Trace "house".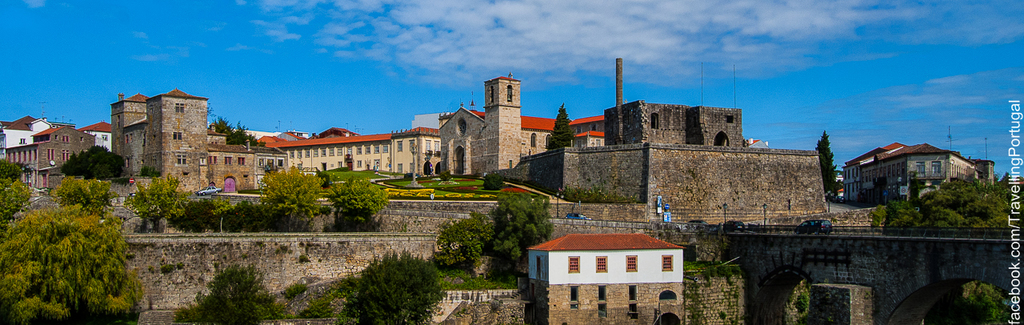
Traced to box=[124, 118, 153, 187].
